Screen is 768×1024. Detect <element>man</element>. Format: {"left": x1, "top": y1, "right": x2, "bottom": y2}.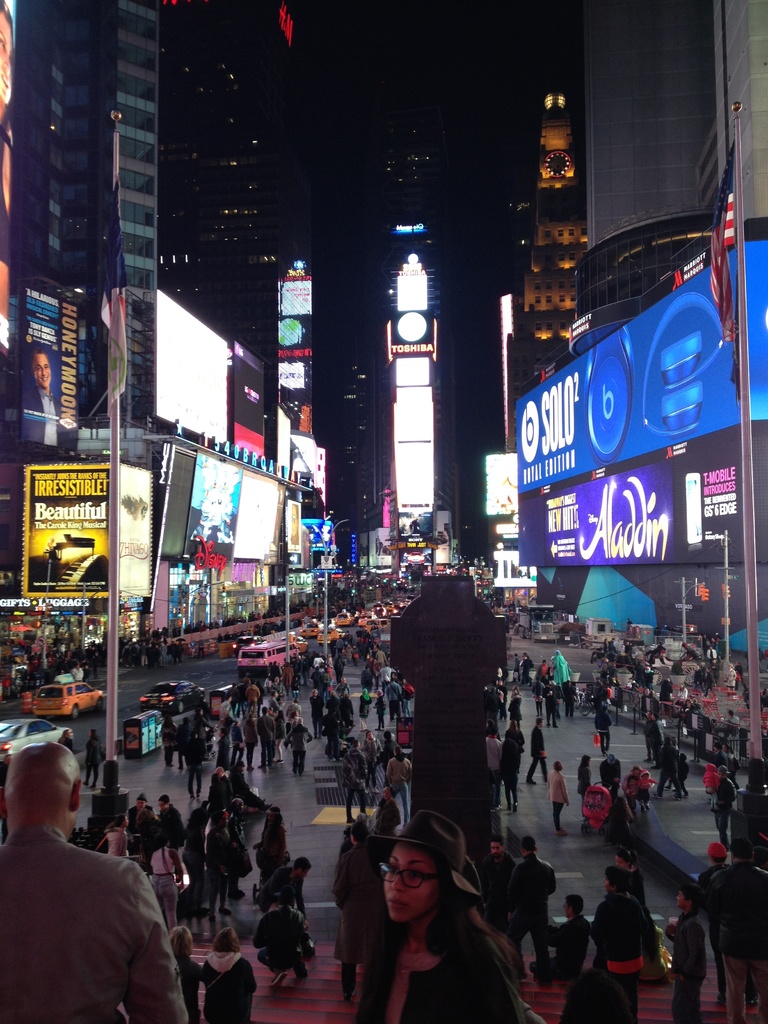
{"left": 644, "top": 712, "right": 664, "bottom": 764}.
